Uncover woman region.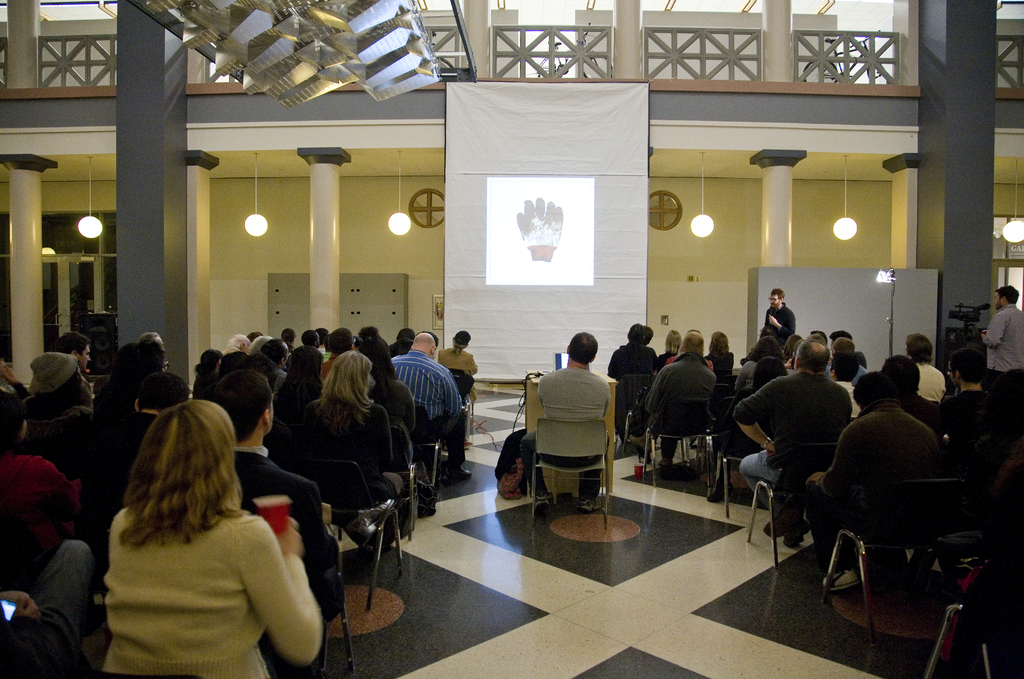
Uncovered: 700 329 742 386.
